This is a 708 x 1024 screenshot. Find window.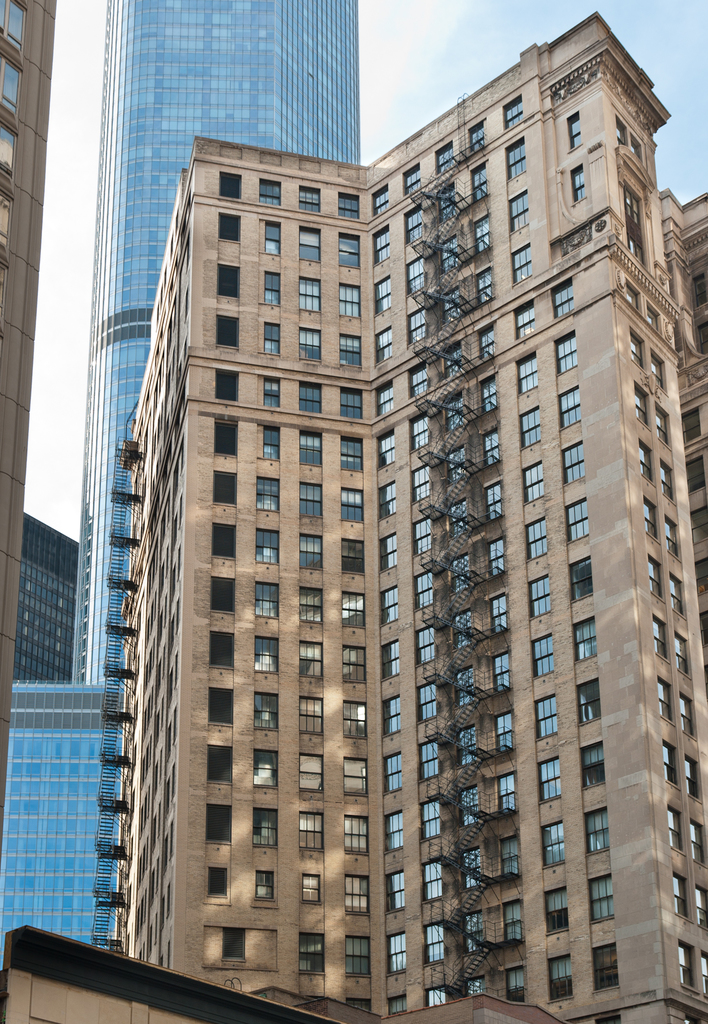
Bounding box: 261/319/280/350.
